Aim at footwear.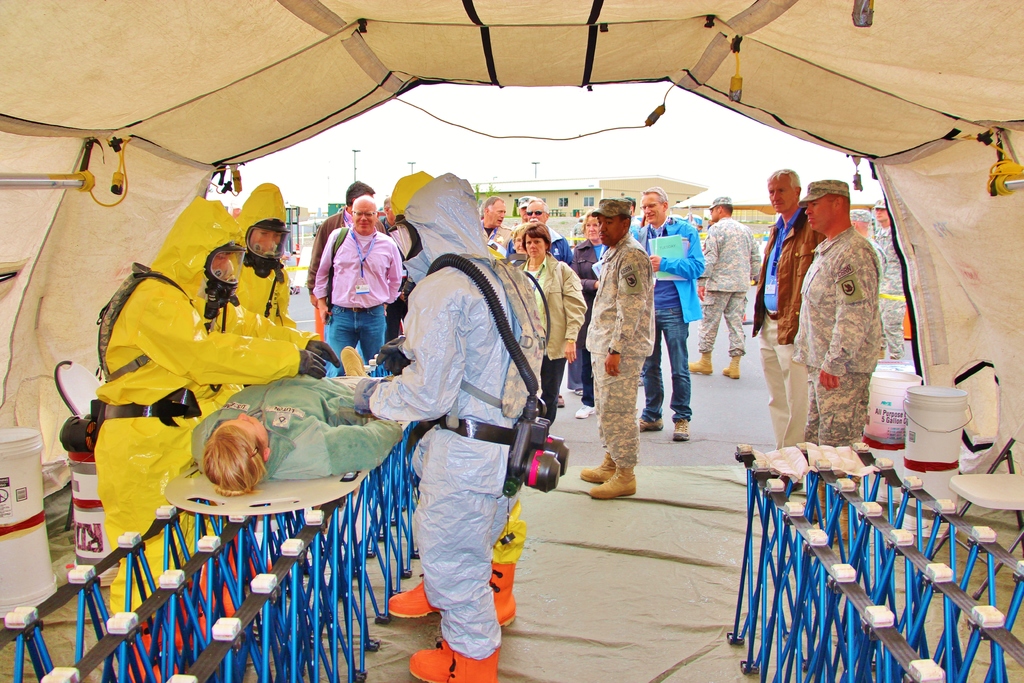
Aimed at 669/420/696/447.
